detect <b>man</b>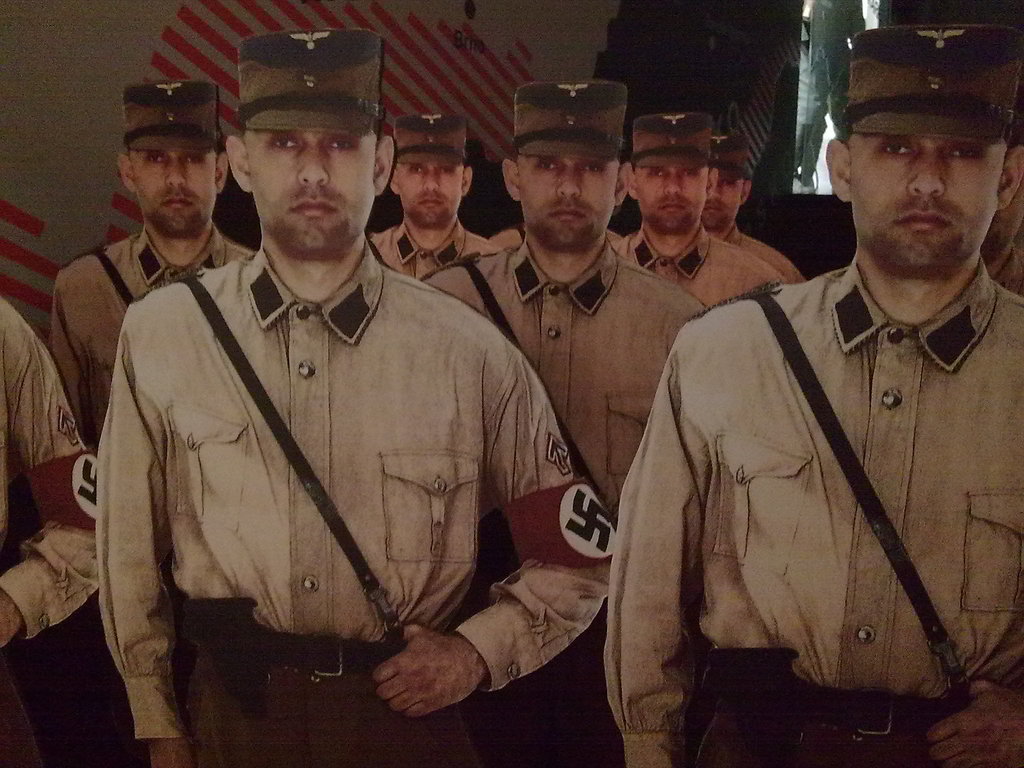
box(981, 115, 1023, 295)
